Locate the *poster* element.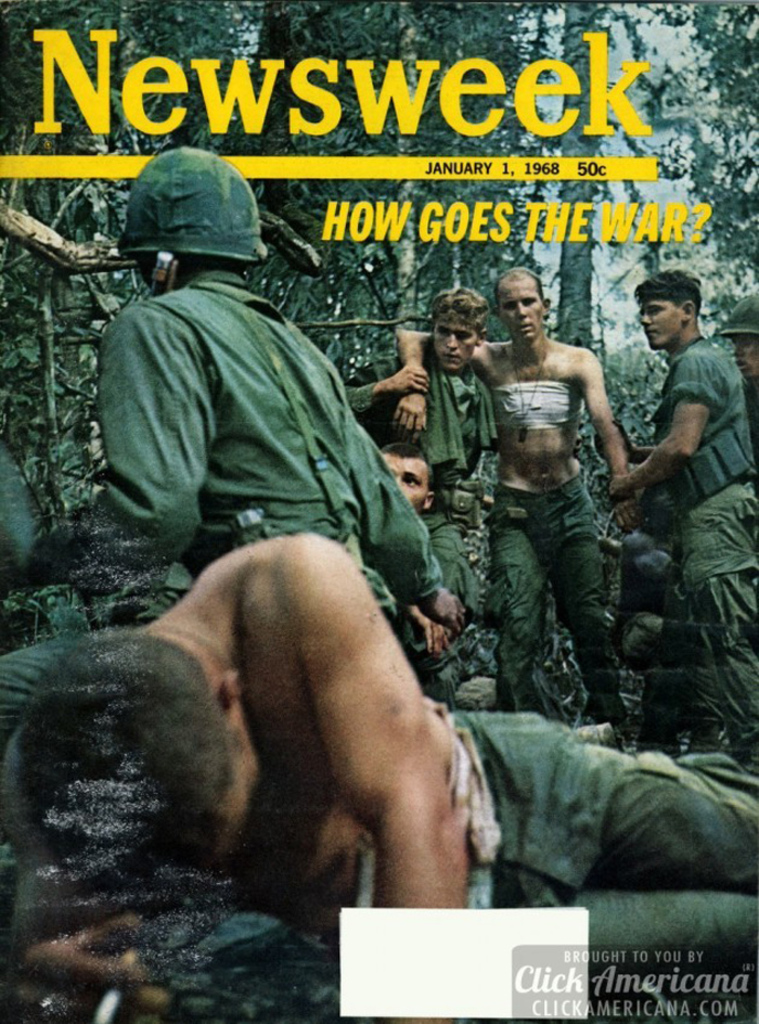
Element bbox: [left=9, top=2, right=758, bottom=1023].
